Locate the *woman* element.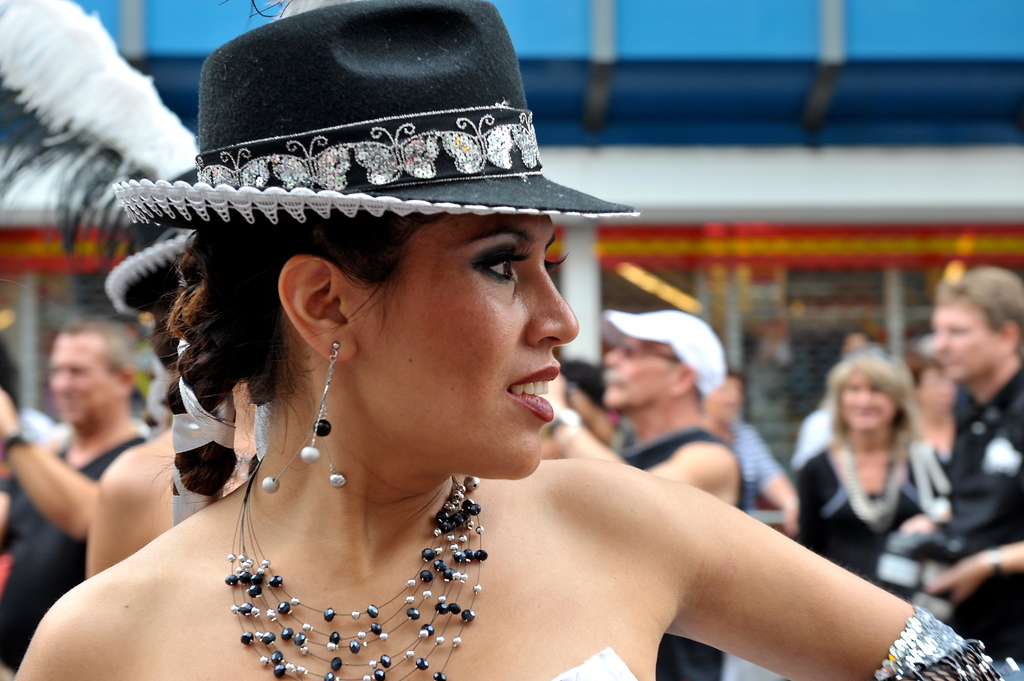
Element bbox: [784,346,962,588].
